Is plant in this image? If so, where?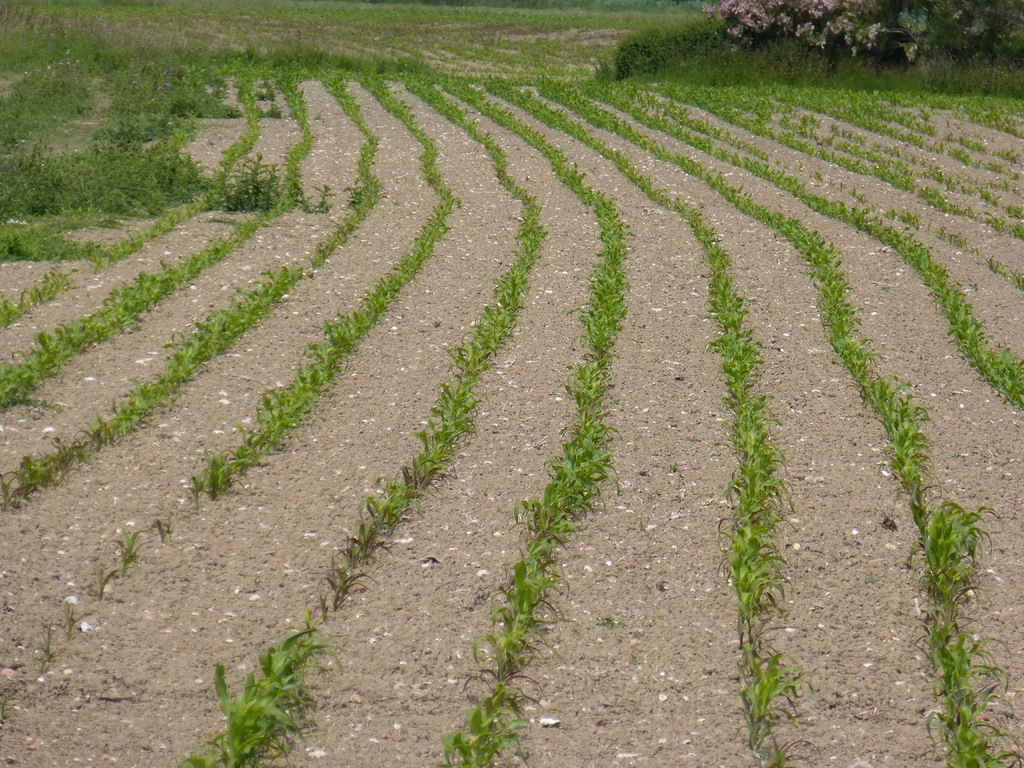
Yes, at l=195, t=650, r=306, b=755.
